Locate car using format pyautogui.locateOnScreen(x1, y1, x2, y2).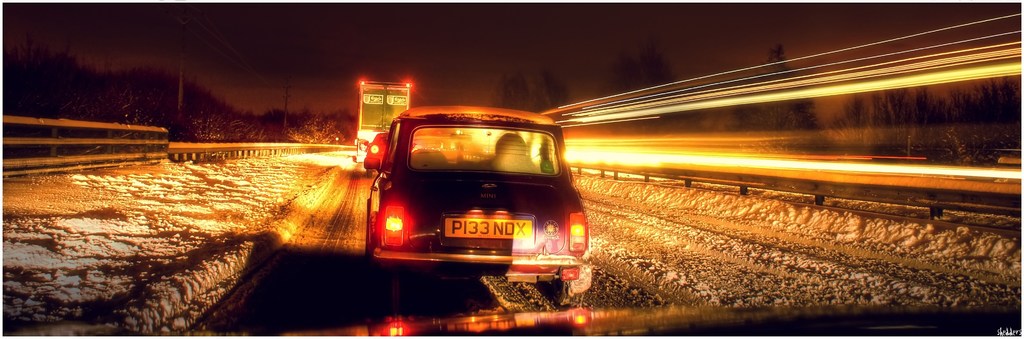
pyautogui.locateOnScreen(368, 106, 591, 306).
